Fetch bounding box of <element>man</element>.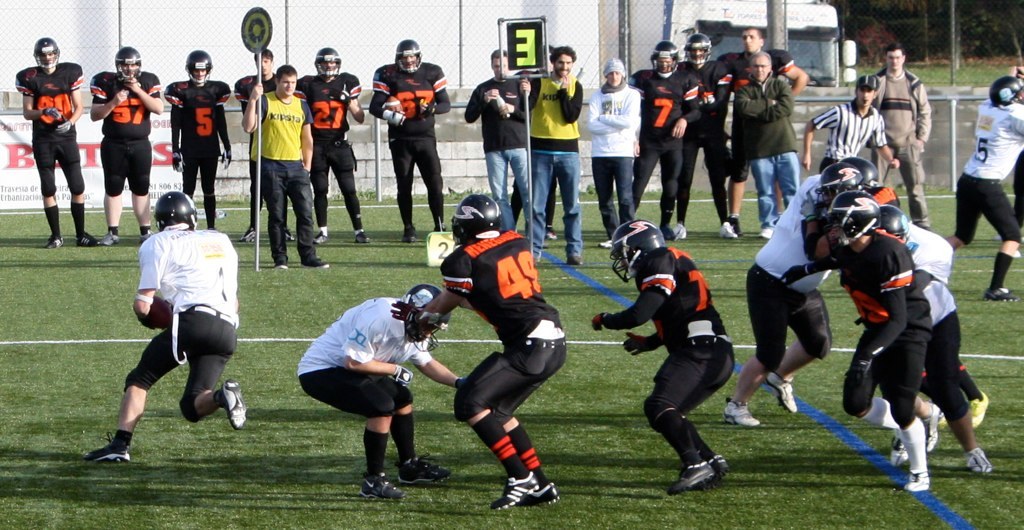
Bbox: 366 40 455 244.
